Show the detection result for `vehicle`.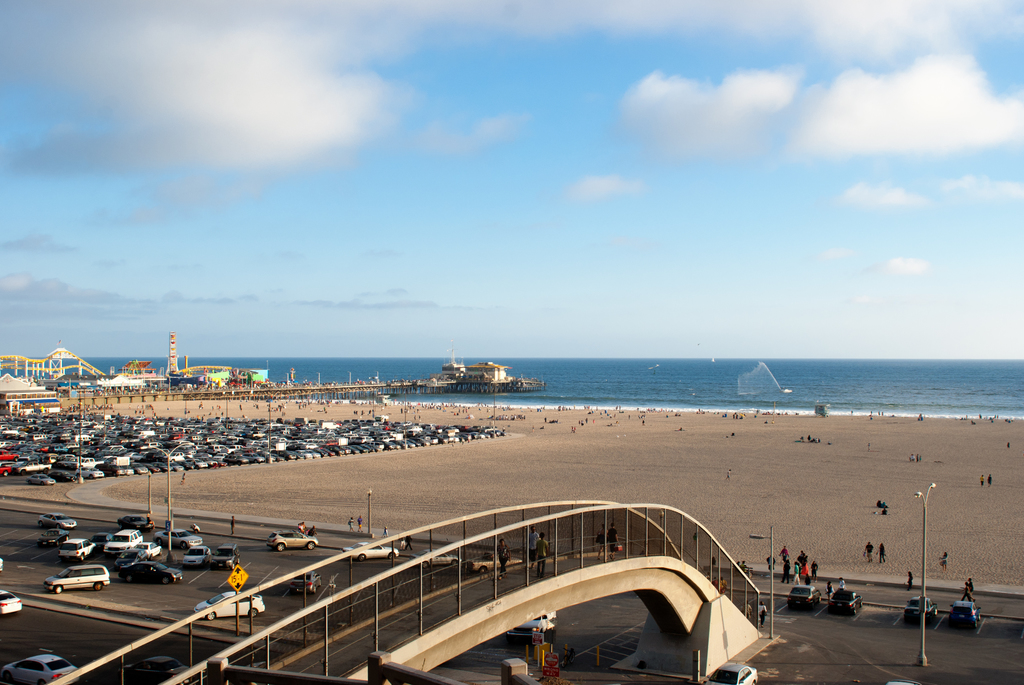
BBox(465, 553, 522, 576).
